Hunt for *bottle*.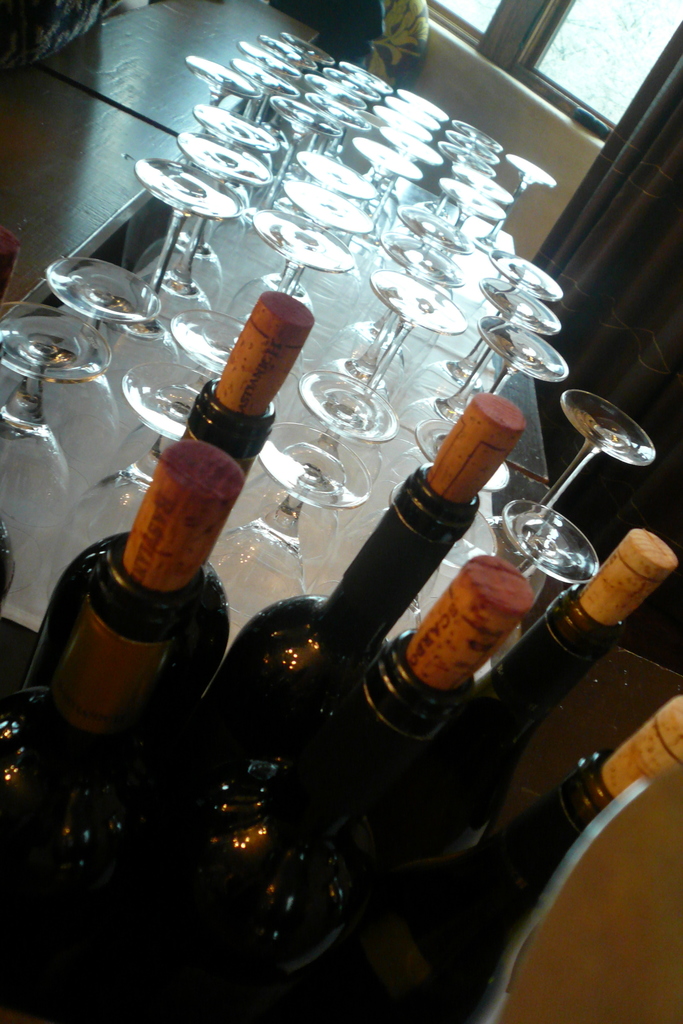
Hunted down at left=107, top=383, right=524, bottom=964.
